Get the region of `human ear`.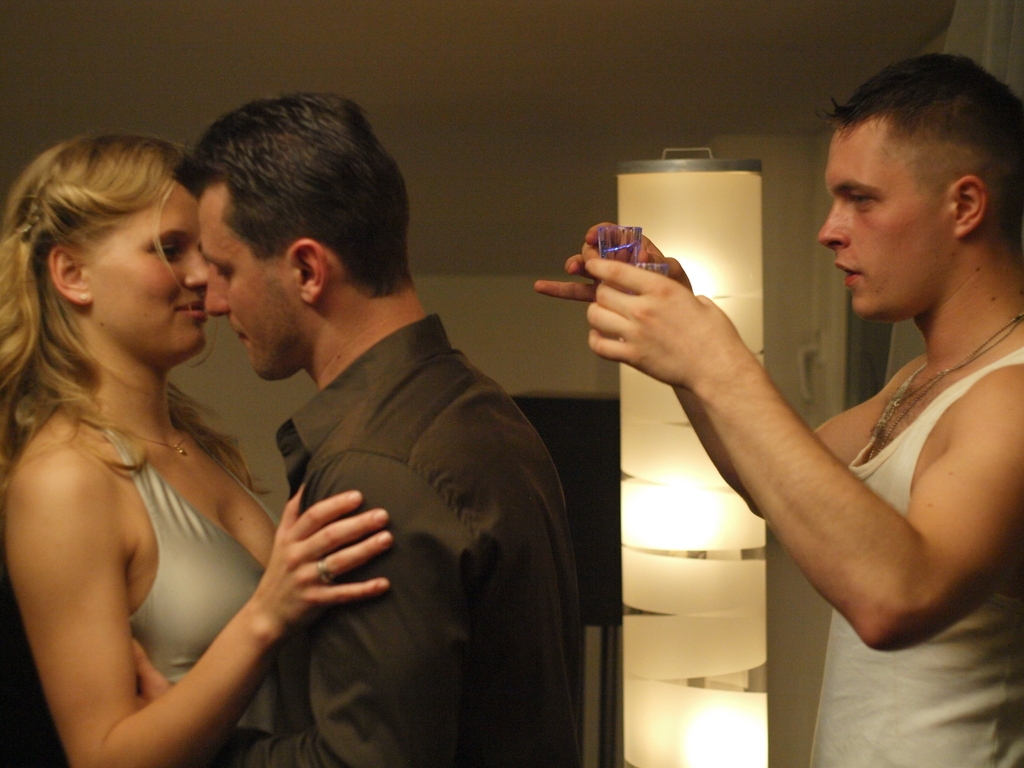
(47, 241, 87, 301).
